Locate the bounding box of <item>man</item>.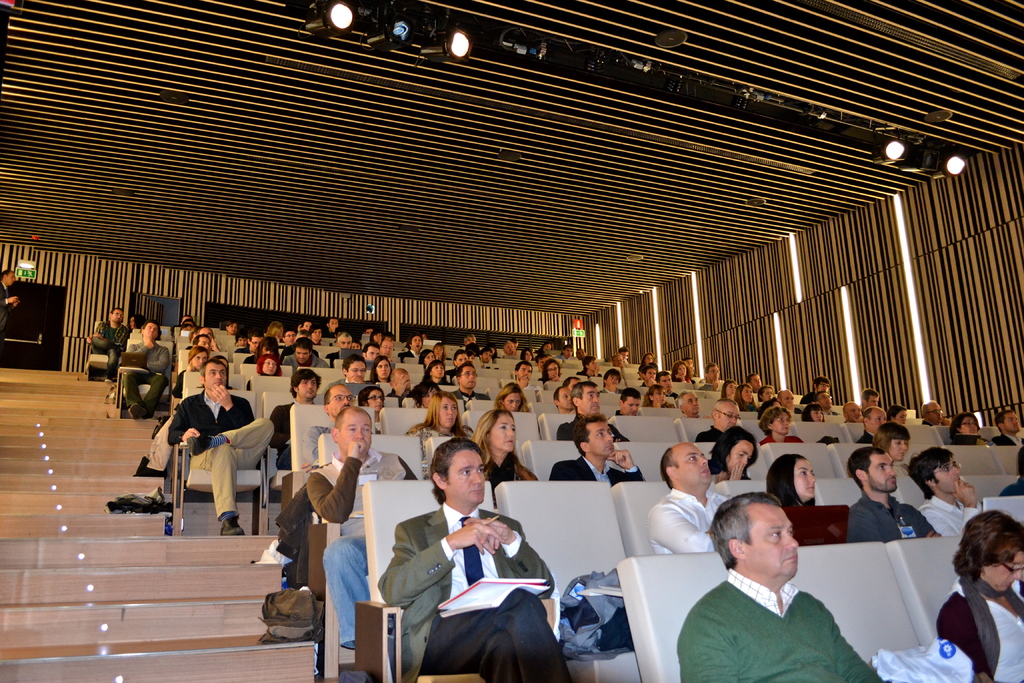
Bounding box: pyautogui.locateOnScreen(684, 510, 868, 682).
